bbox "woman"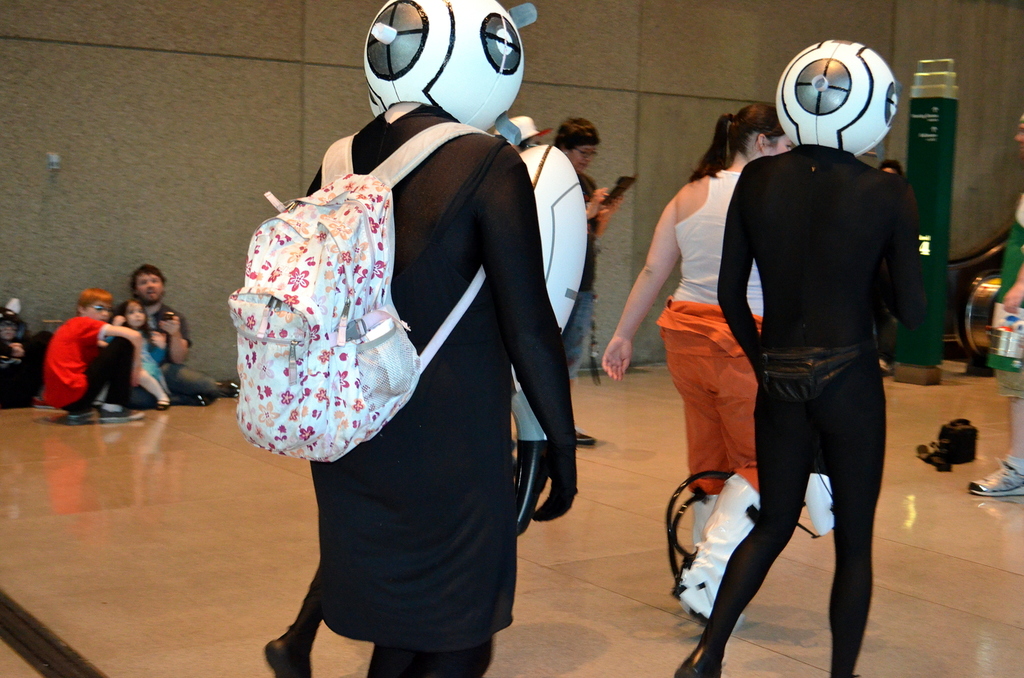
crop(599, 101, 794, 634)
